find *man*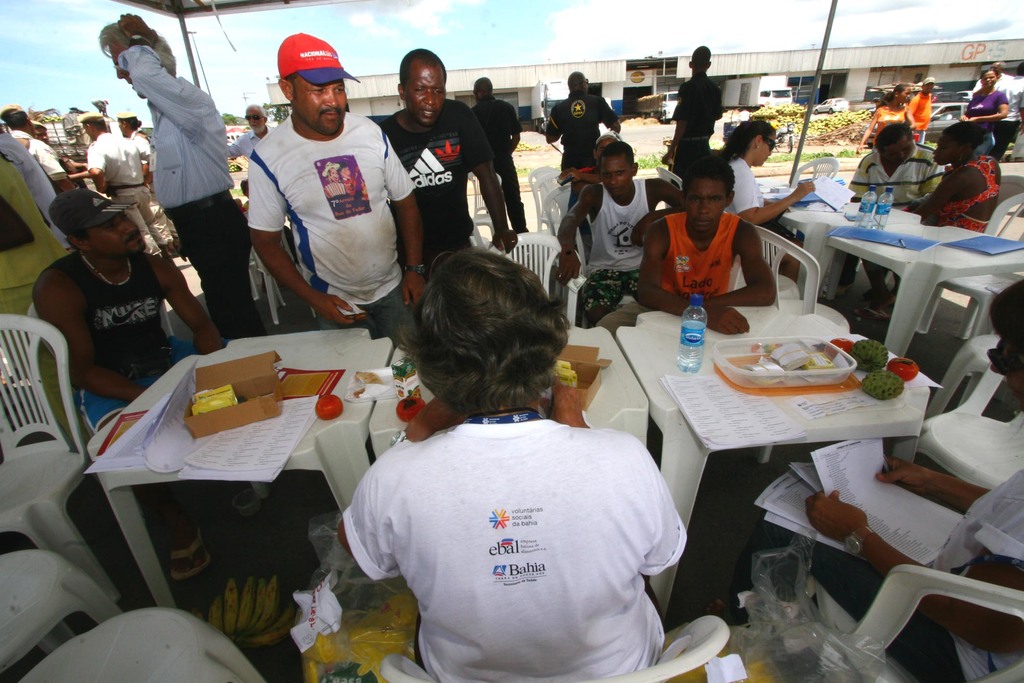
(left=844, top=125, right=940, bottom=318)
